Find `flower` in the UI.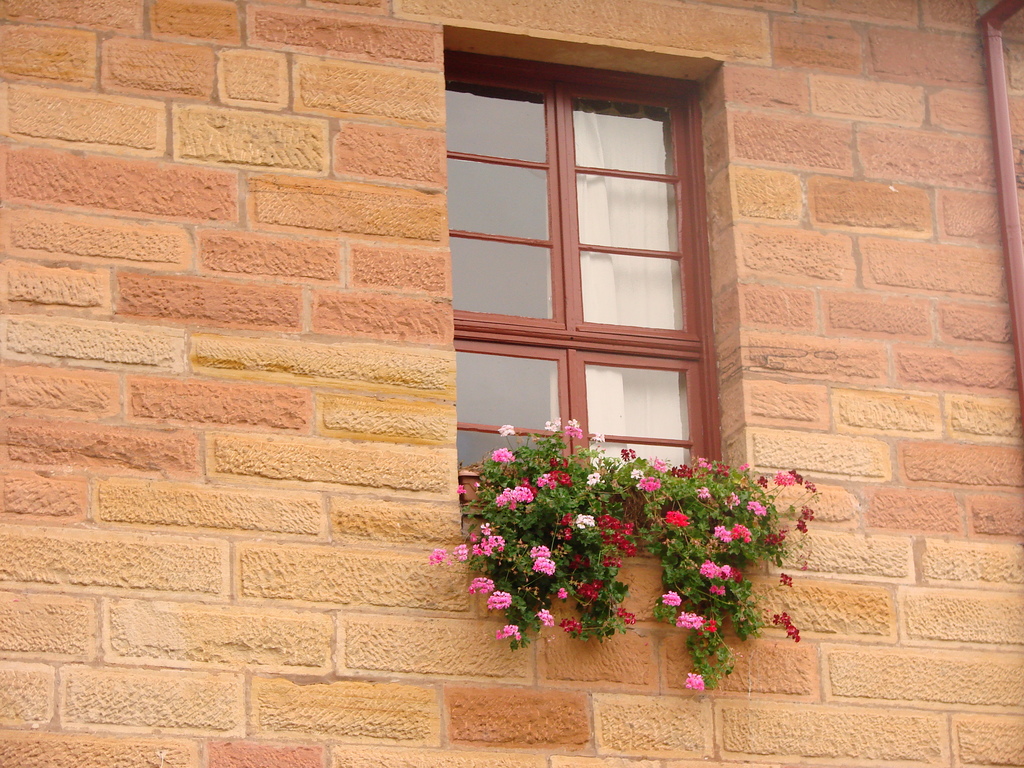
UI element at (left=532, top=607, right=552, bottom=627).
